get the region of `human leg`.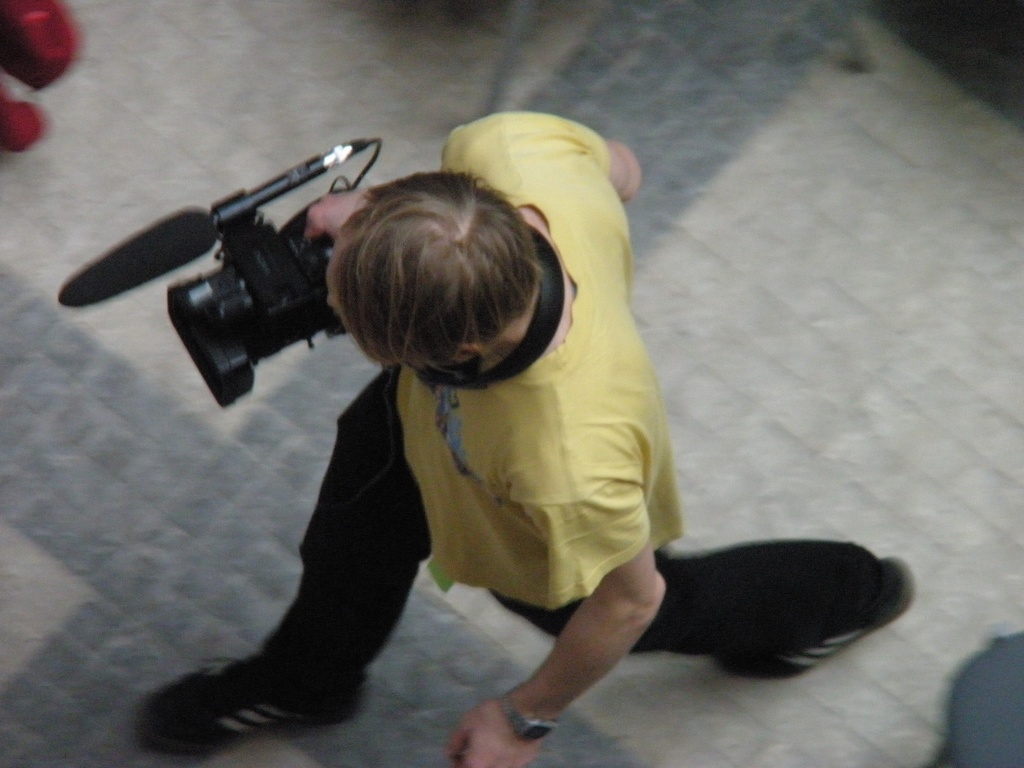
left=485, top=543, right=919, bottom=678.
